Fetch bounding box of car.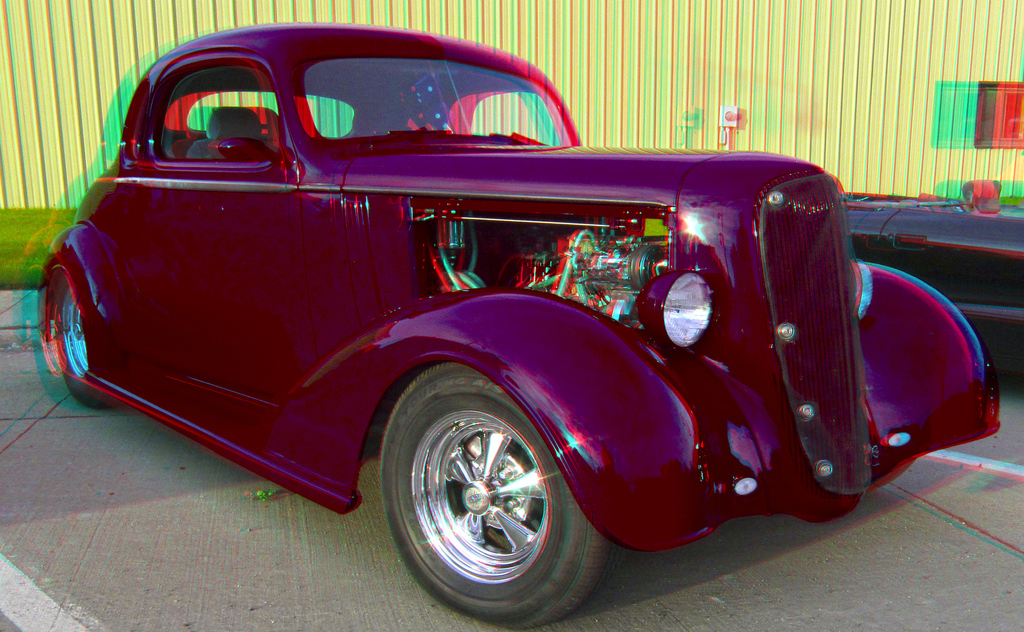
Bbox: <box>849,183,1023,378</box>.
